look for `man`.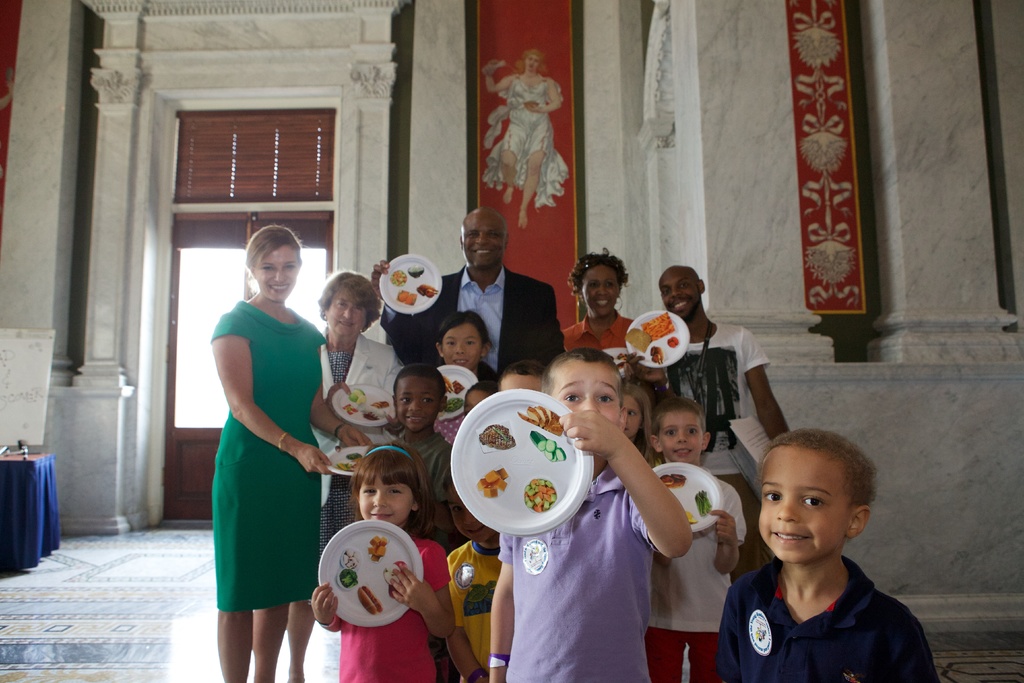
Found: {"x1": 372, "y1": 210, "x2": 568, "y2": 378}.
